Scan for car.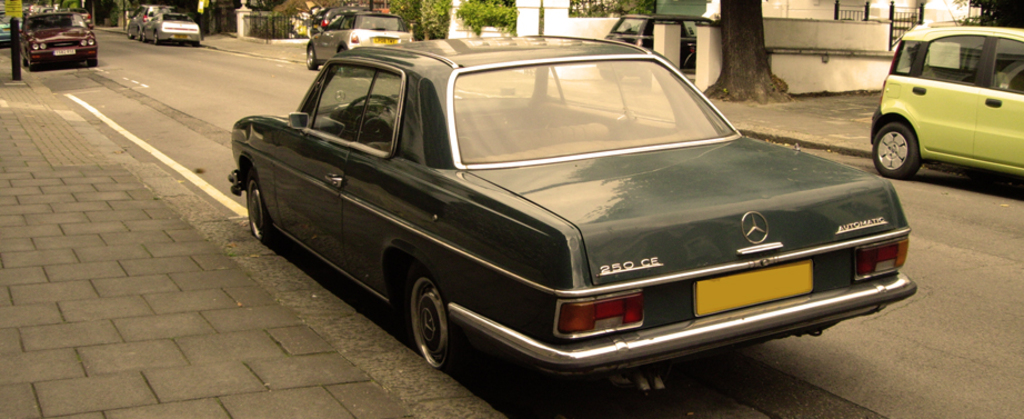
Scan result: box(126, 4, 171, 42).
